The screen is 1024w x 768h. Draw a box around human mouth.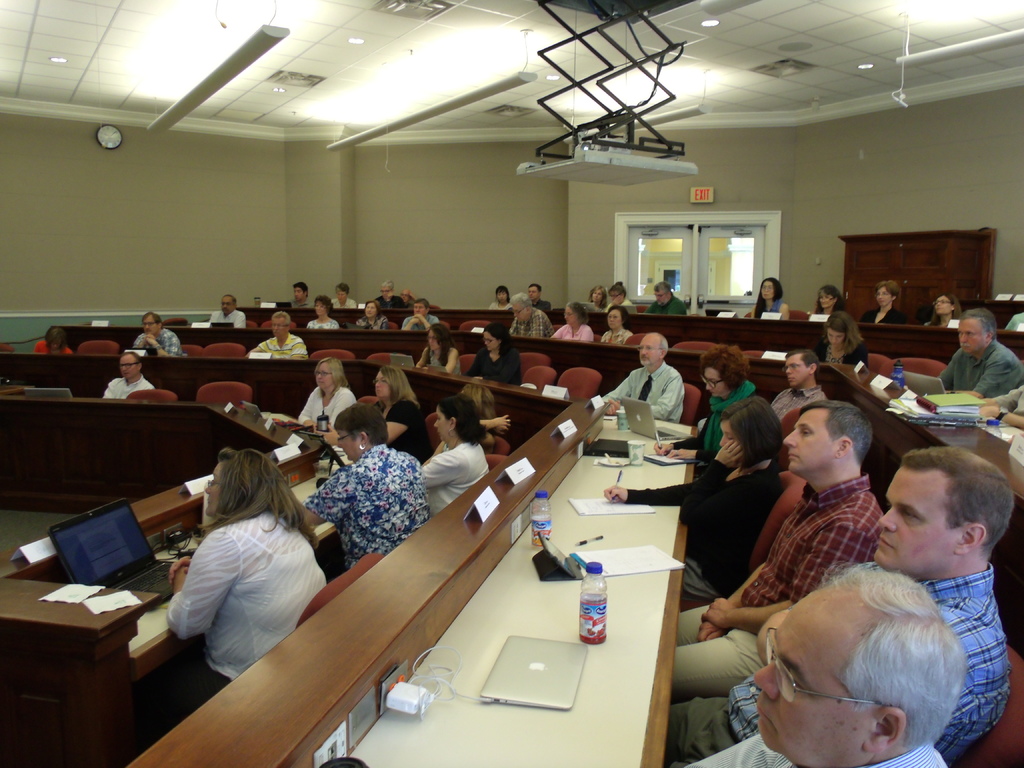
x1=788 y1=448 x2=801 y2=463.
